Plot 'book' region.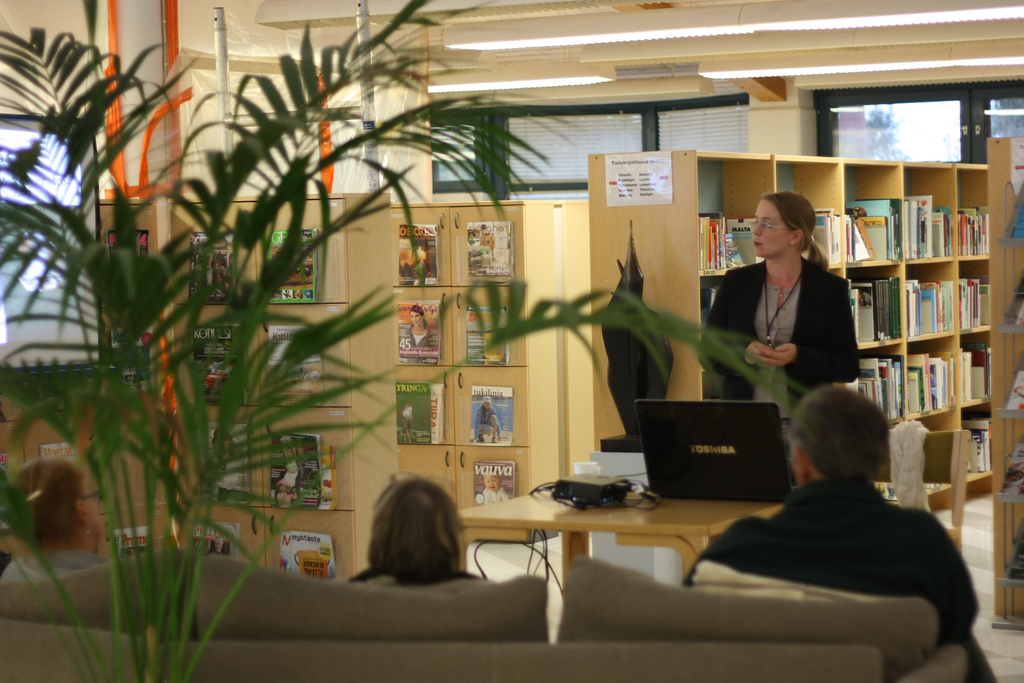
Plotted at 265:427:339:511.
